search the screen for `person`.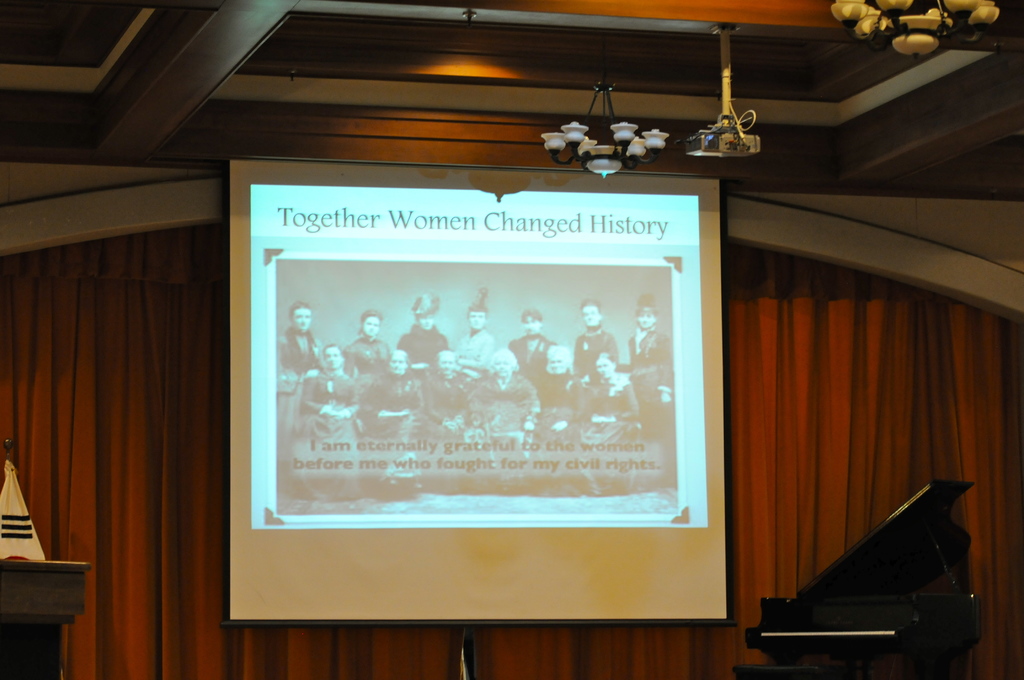
Found at bbox(279, 299, 323, 464).
